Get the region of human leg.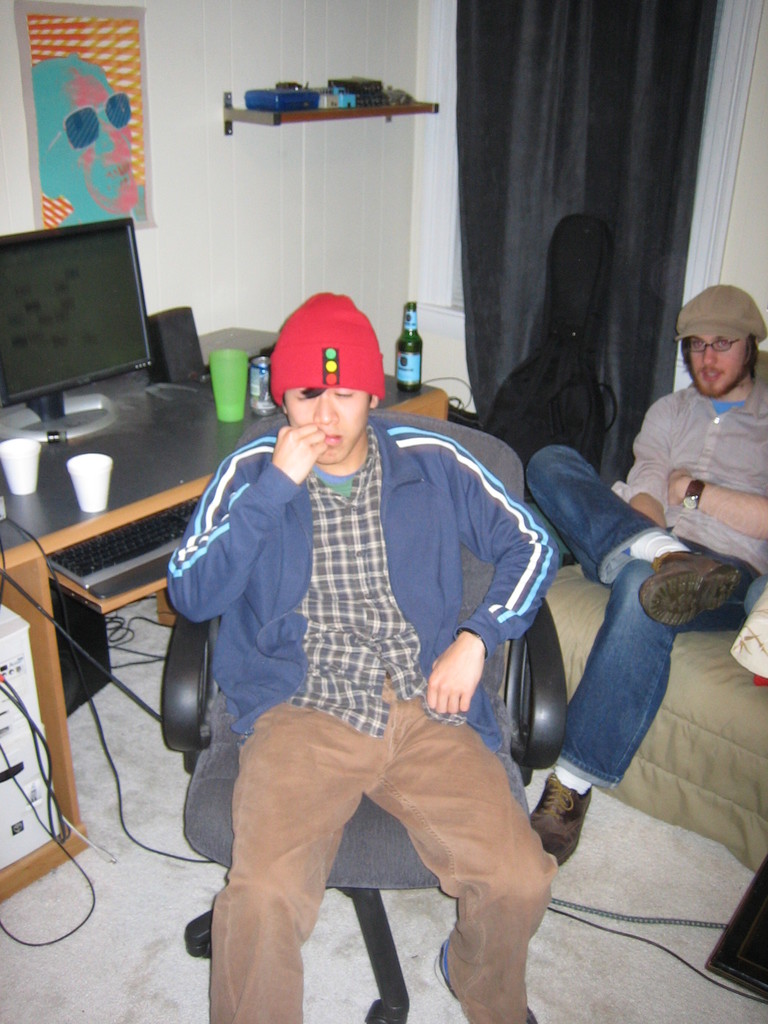
[375, 689, 559, 1023].
